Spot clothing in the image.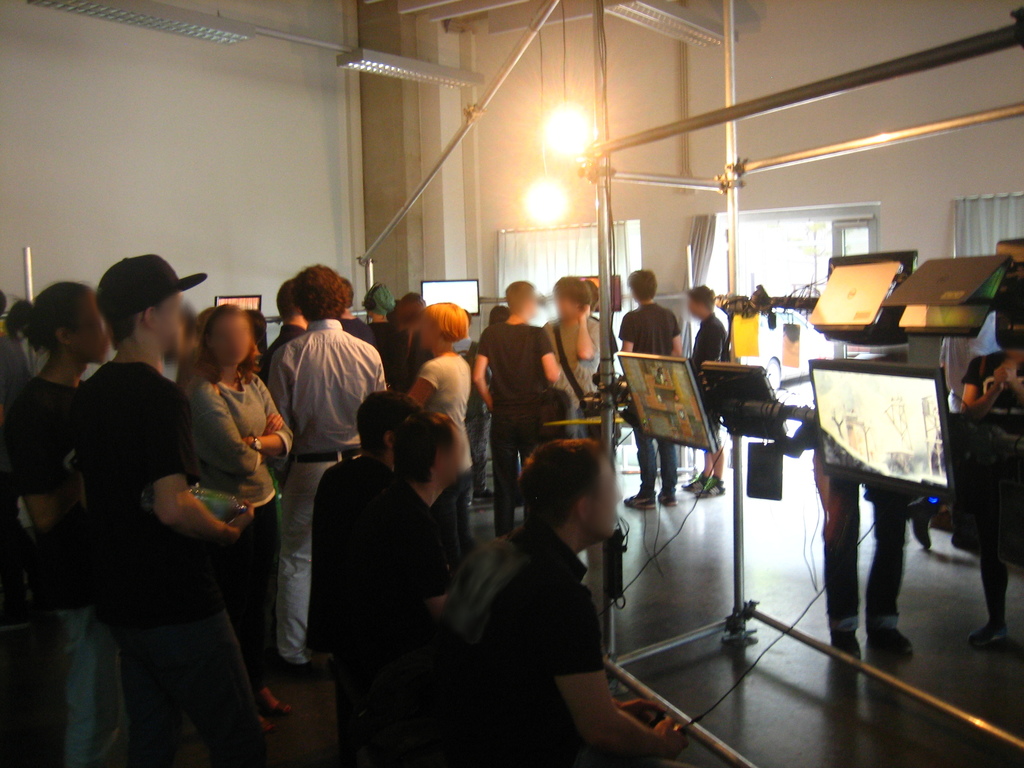
clothing found at locate(4, 375, 124, 767).
